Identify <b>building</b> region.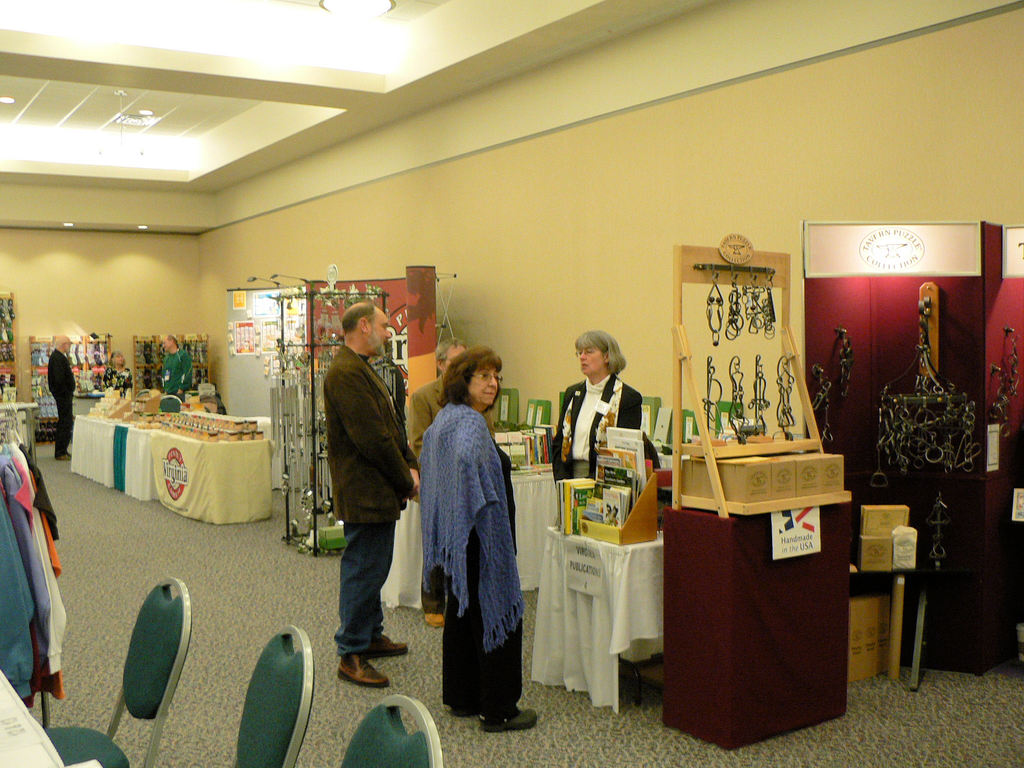
Region: 0, 0, 1023, 767.
